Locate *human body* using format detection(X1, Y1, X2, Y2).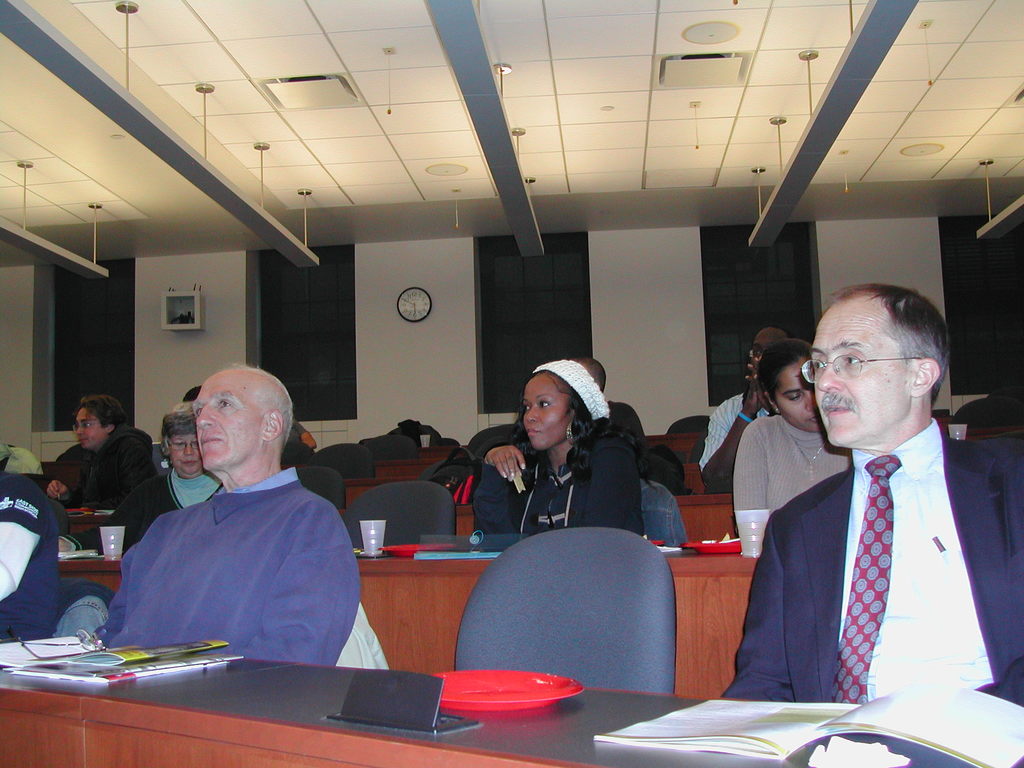
detection(53, 462, 223, 559).
